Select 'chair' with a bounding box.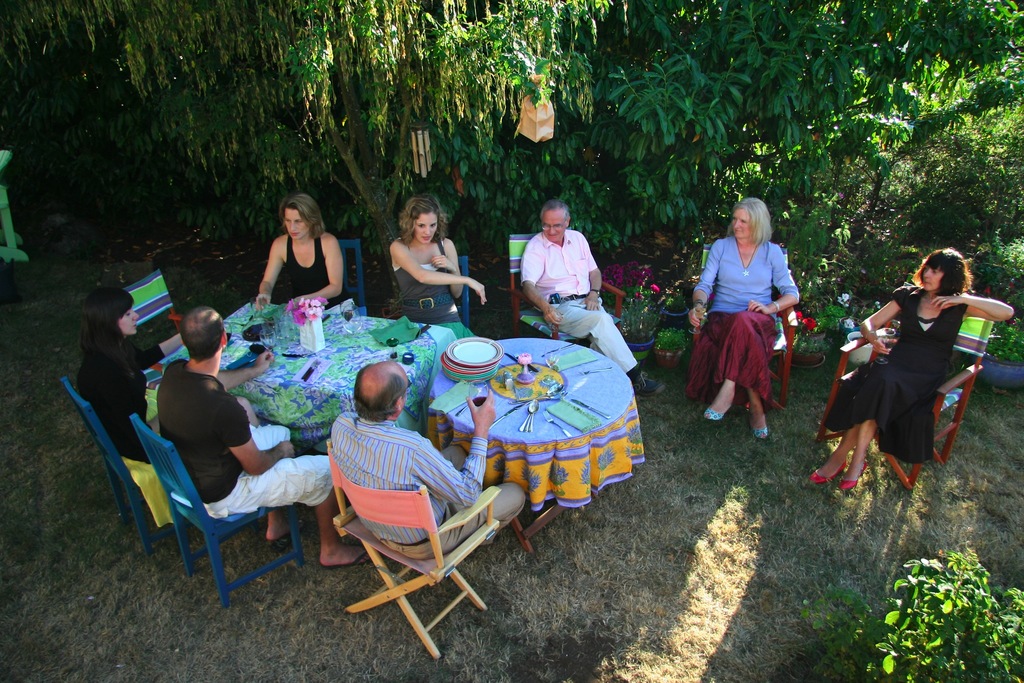
locate(811, 313, 996, 488).
